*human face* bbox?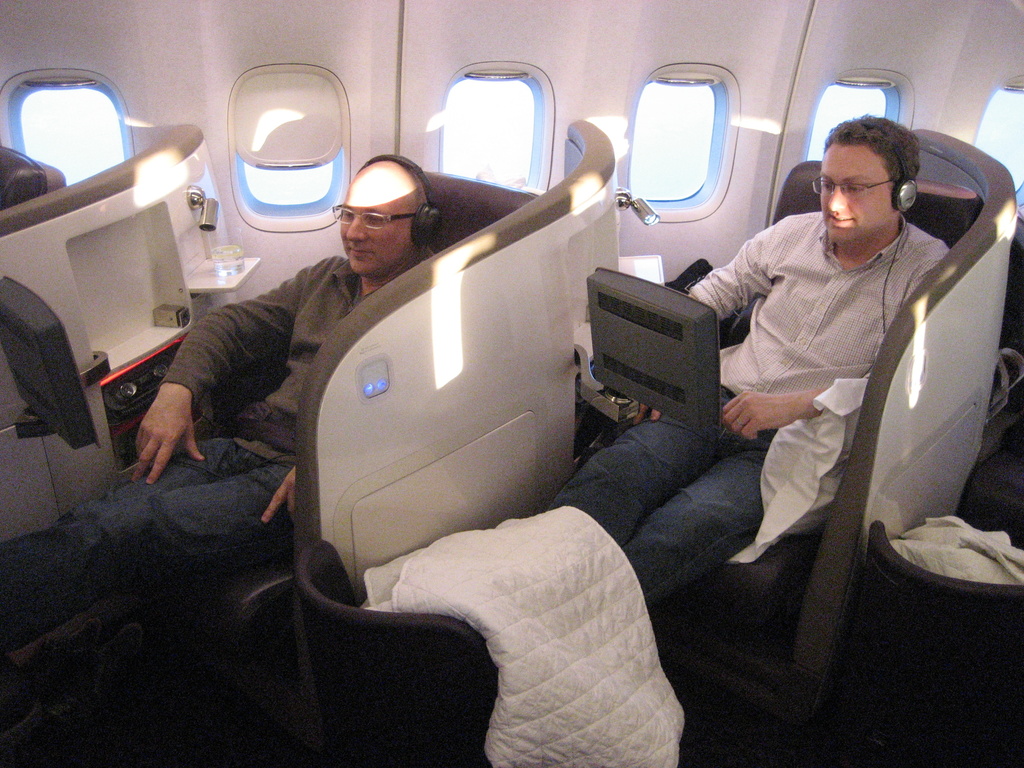
bbox(820, 145, 890, 244)
